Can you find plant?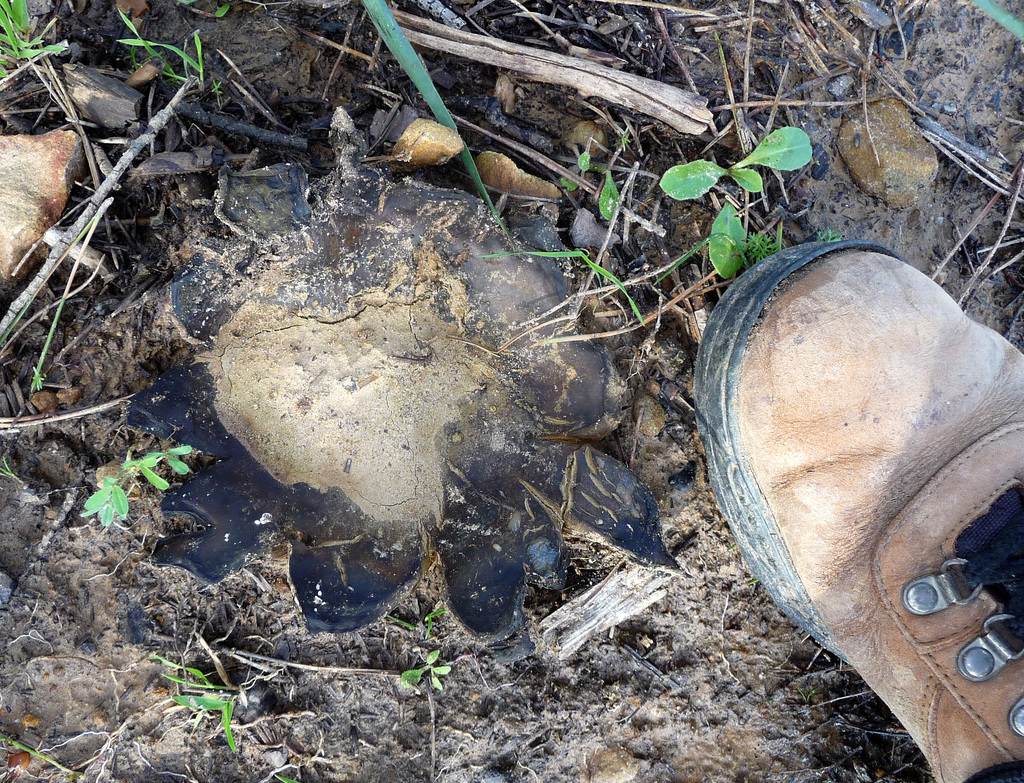
Yes, bounding box: region(382, 596, 452, 643).
